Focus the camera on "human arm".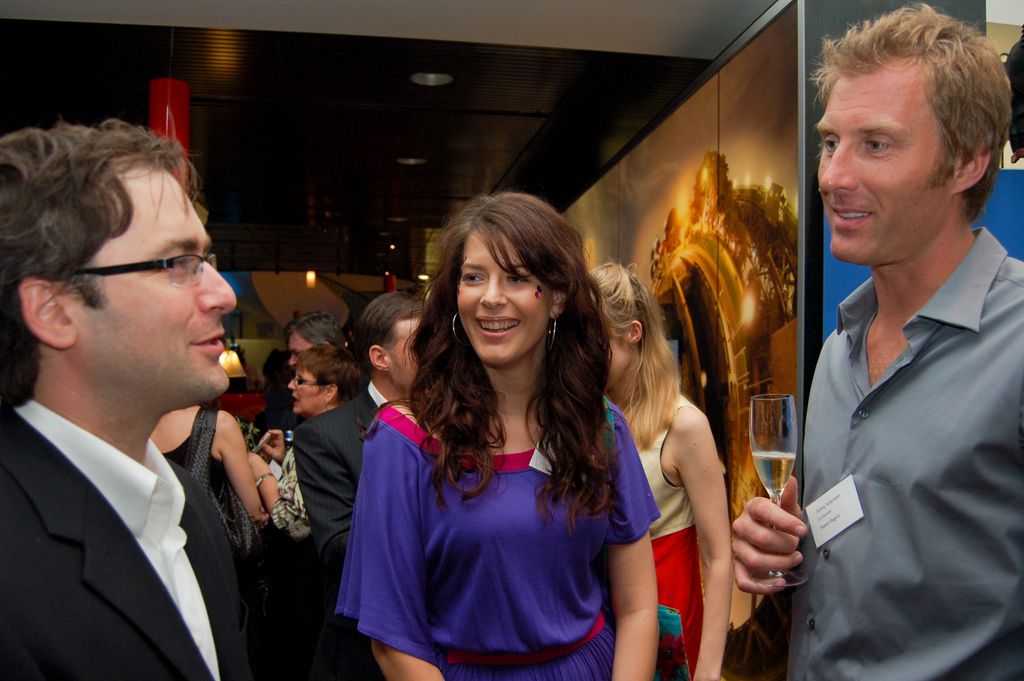
Focus region: 245/441/307/529.
